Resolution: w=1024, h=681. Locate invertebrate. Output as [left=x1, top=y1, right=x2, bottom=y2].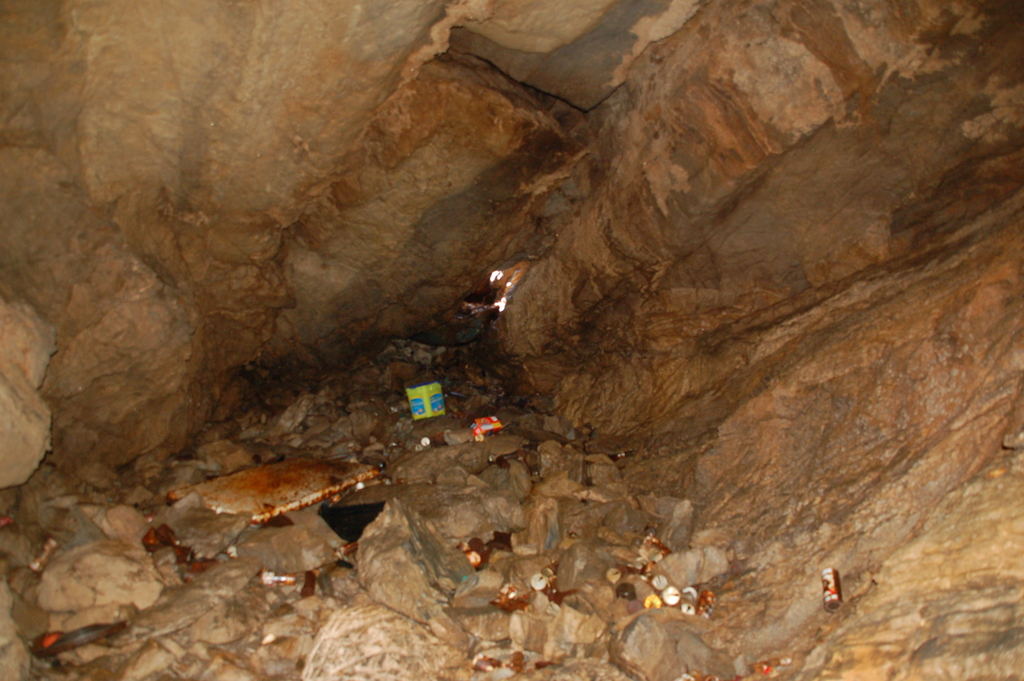
[left=140, top=523, right=180, bottom=557].
